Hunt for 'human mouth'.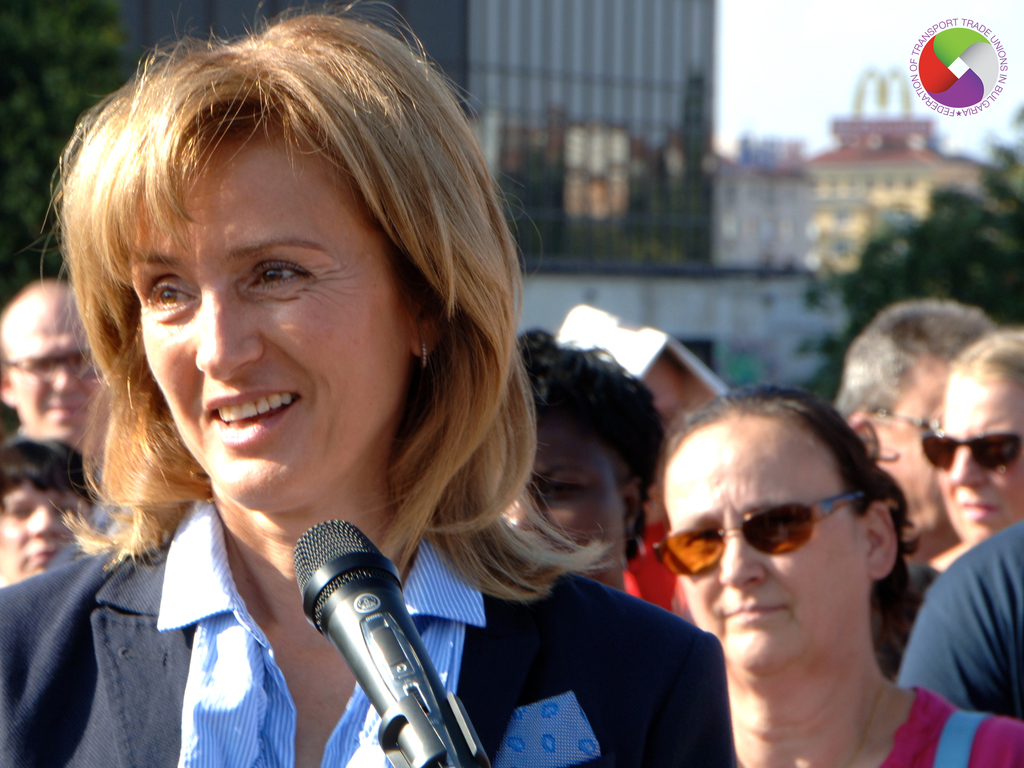
Hunted down at 957,494,996,519.
